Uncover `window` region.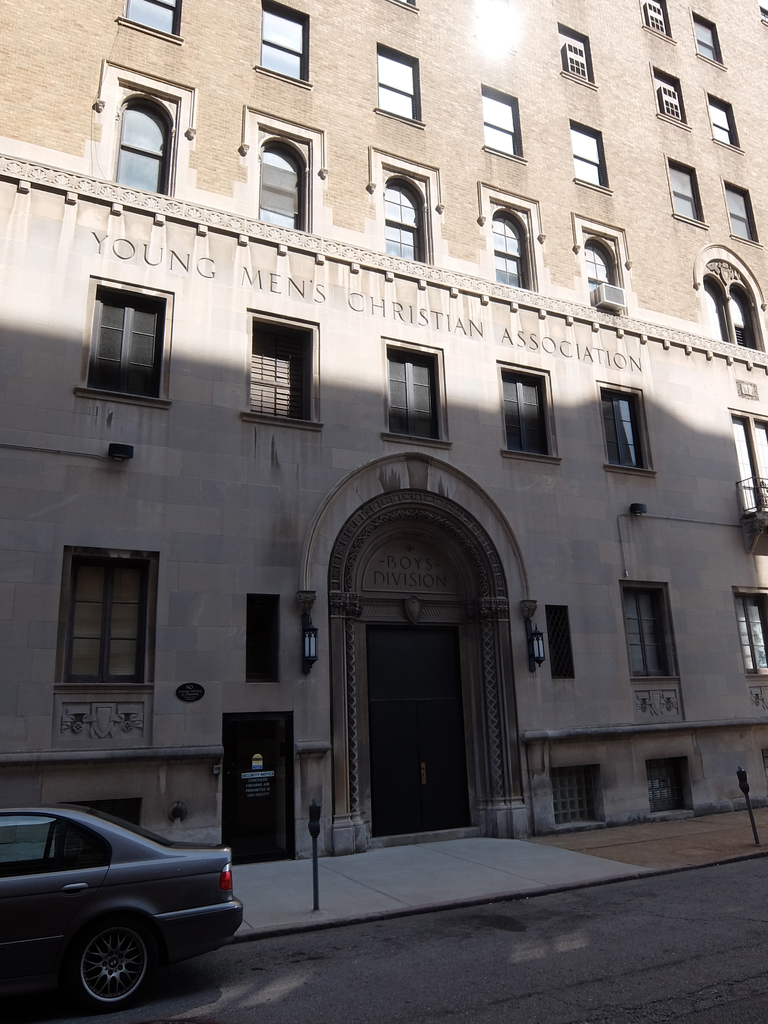
Uncovered: l=652, t=68, r=689, b=131.
